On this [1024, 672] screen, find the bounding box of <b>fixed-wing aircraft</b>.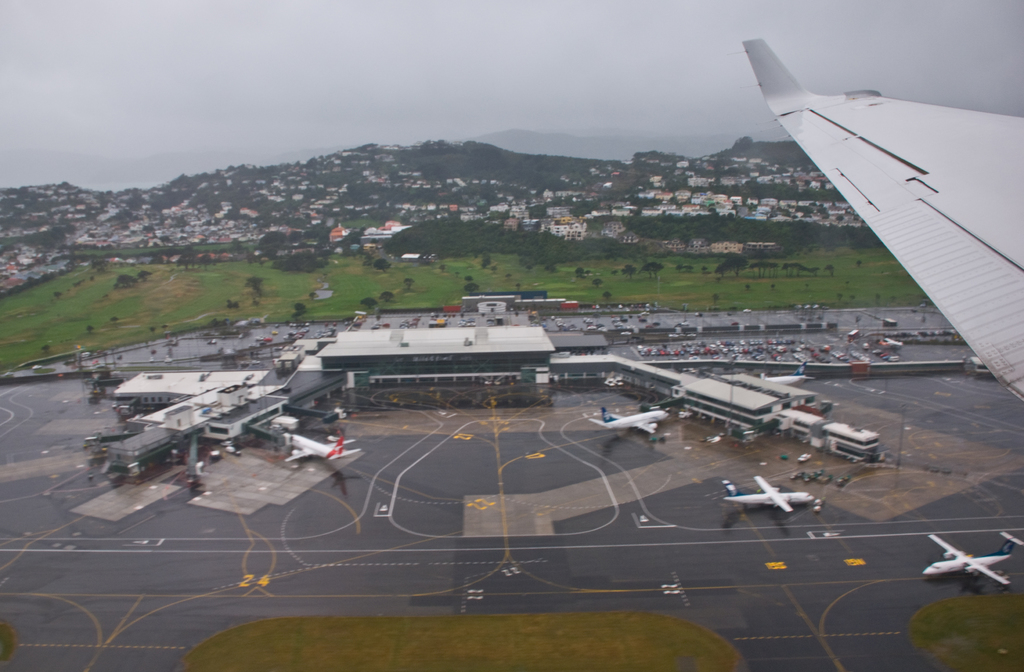
Bounding box: 760,361,817,386.
